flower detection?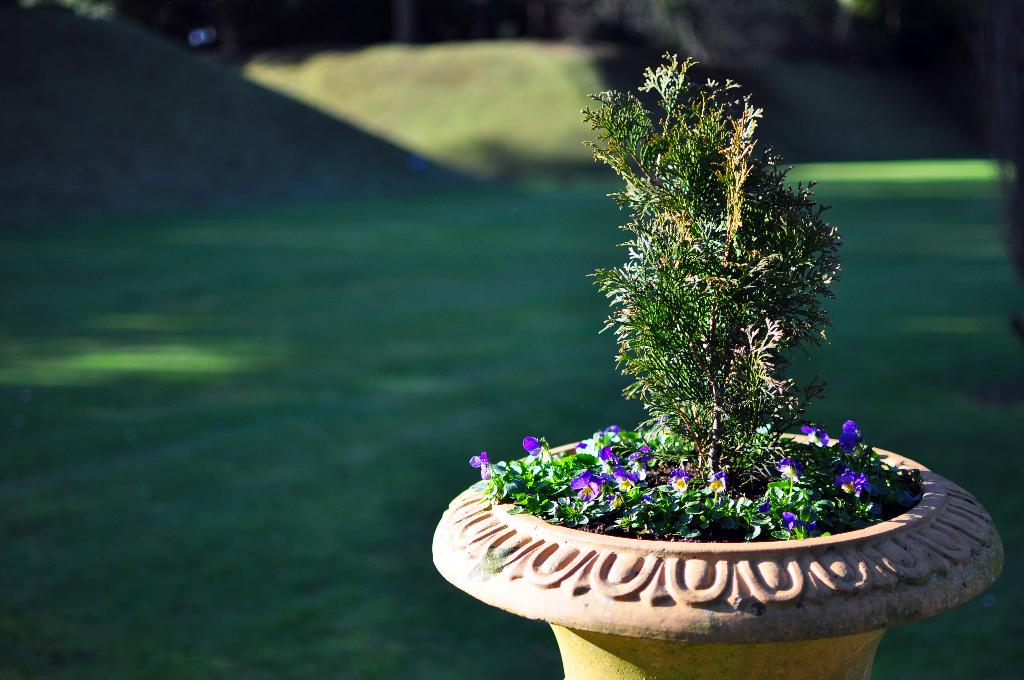
{"x1": 806, "y1": 426, "x2": 835, "y2": 446}
